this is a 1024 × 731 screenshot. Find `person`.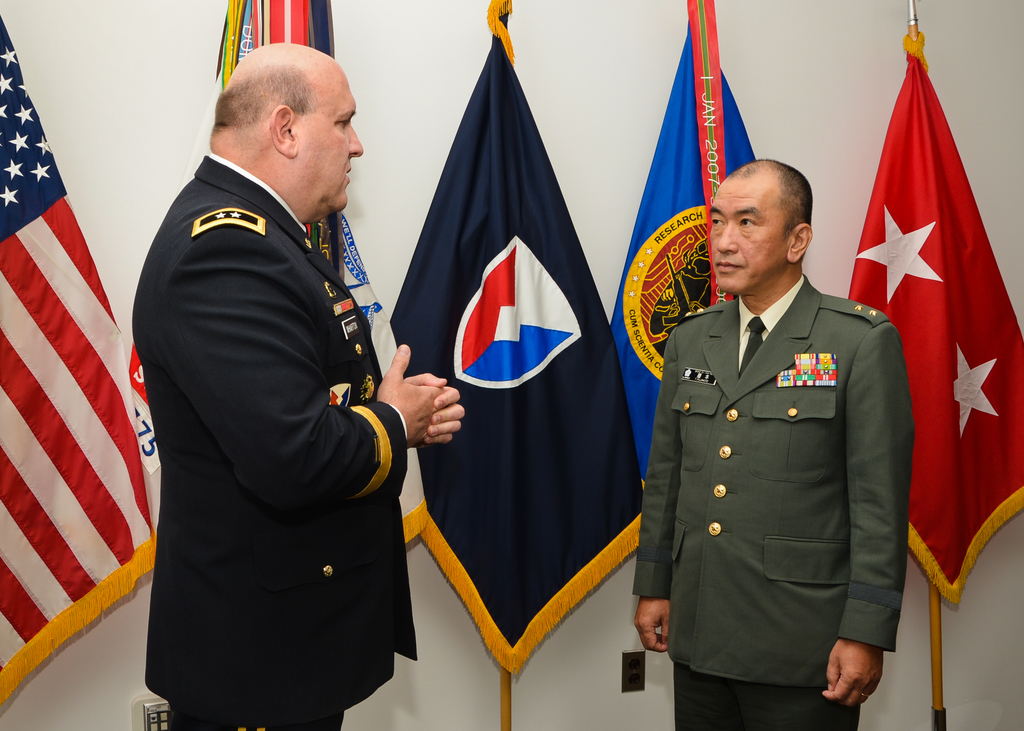
Bounding box: bbox=(639, 165, 896, 730).
